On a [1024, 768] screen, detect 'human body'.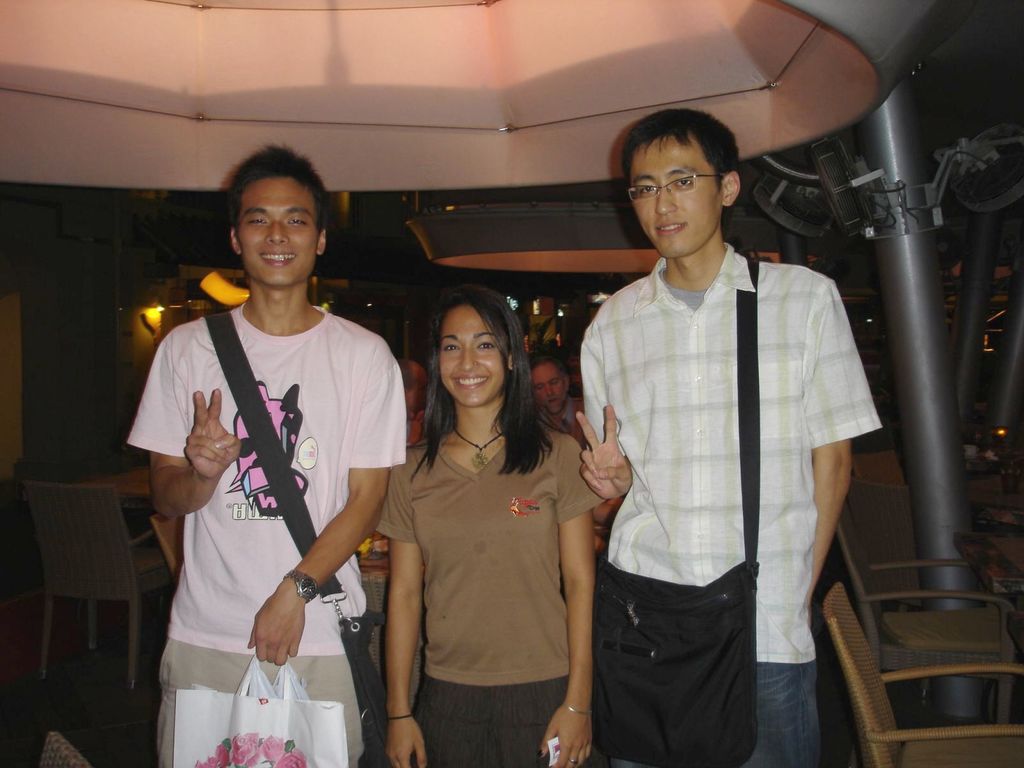
select_region(381, 284, 602, 766).
